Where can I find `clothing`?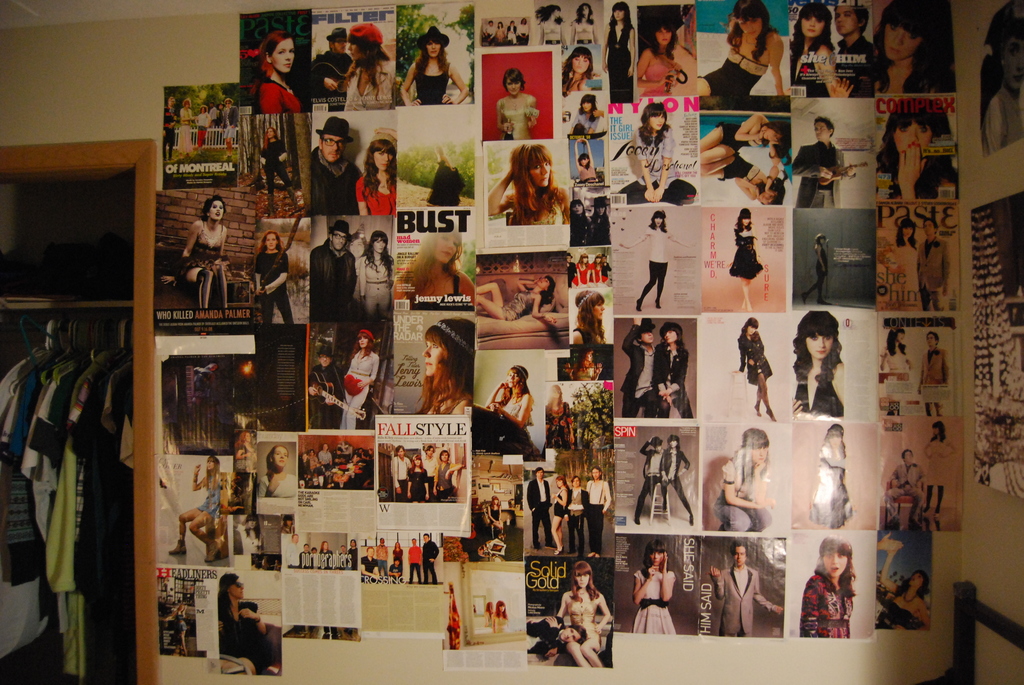
You can find it at [x1=739, y1=331, x2=772, y2=384].
